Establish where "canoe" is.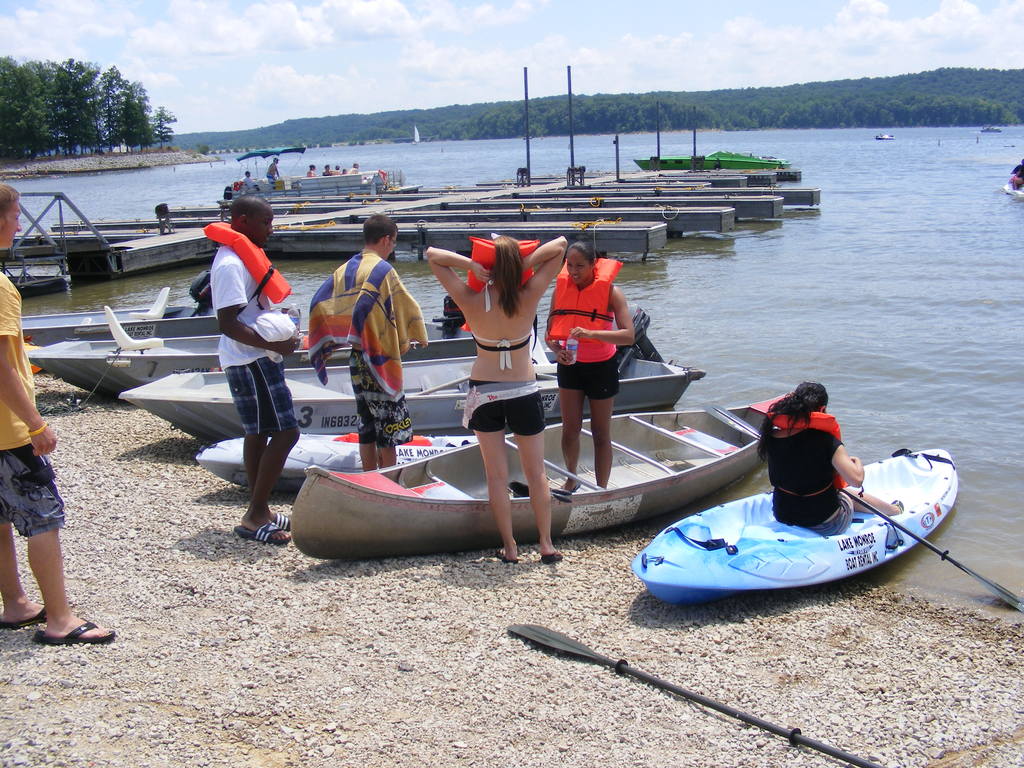
Established at (634,149,794,174).
